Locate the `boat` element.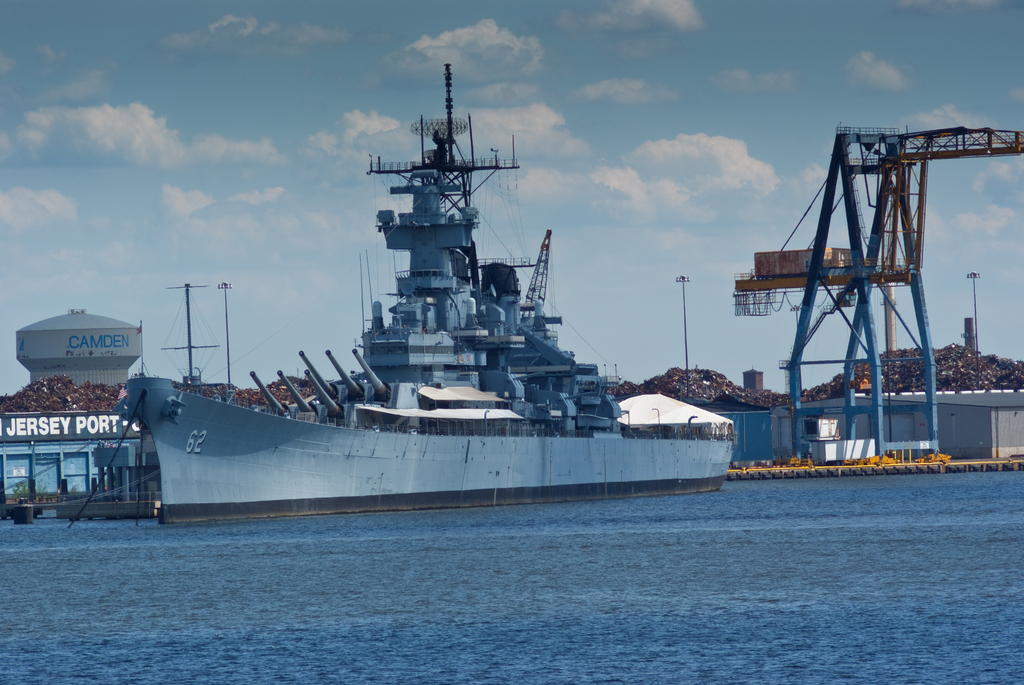
Element bbox: 90 65 753 516.
